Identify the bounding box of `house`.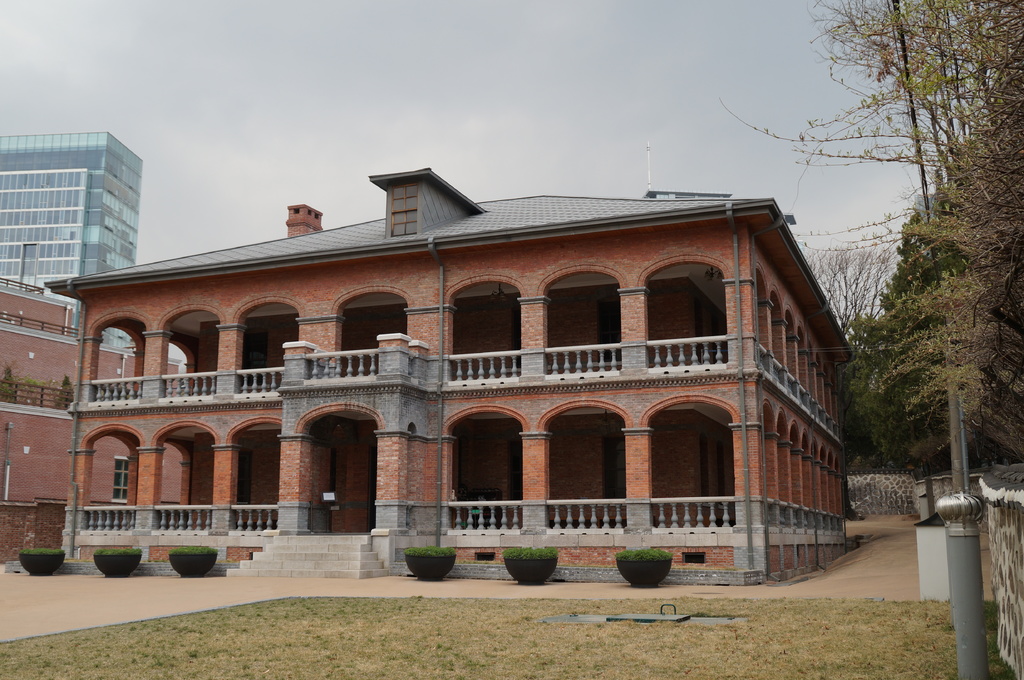
[0, 272, 190, 572].
